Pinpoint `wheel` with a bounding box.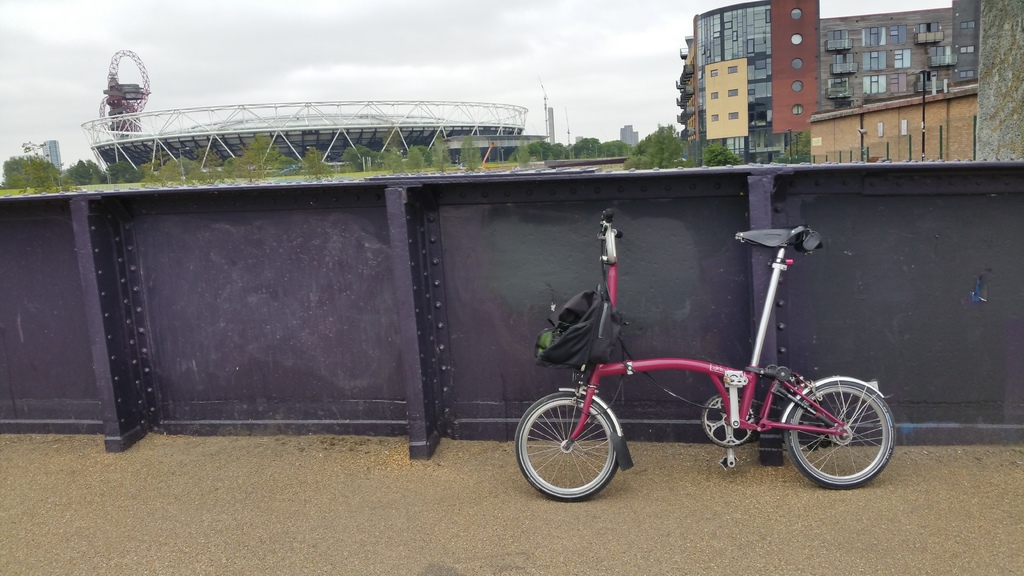
bbox=(515, 392, 619, 500).
